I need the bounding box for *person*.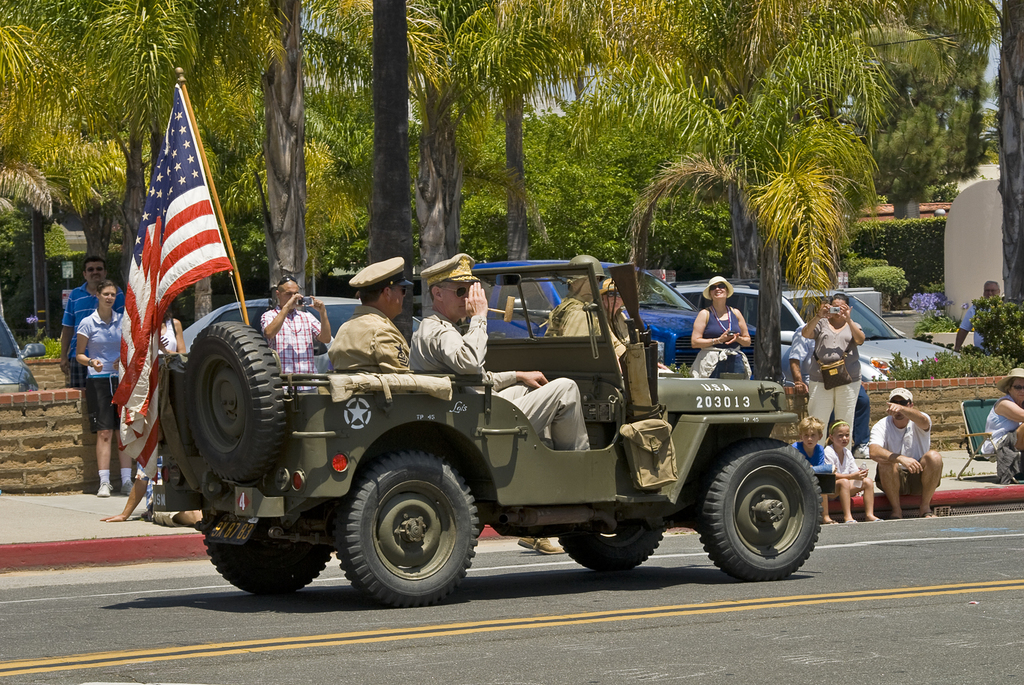
Here it is: detection(821, 420, 880, 526).
